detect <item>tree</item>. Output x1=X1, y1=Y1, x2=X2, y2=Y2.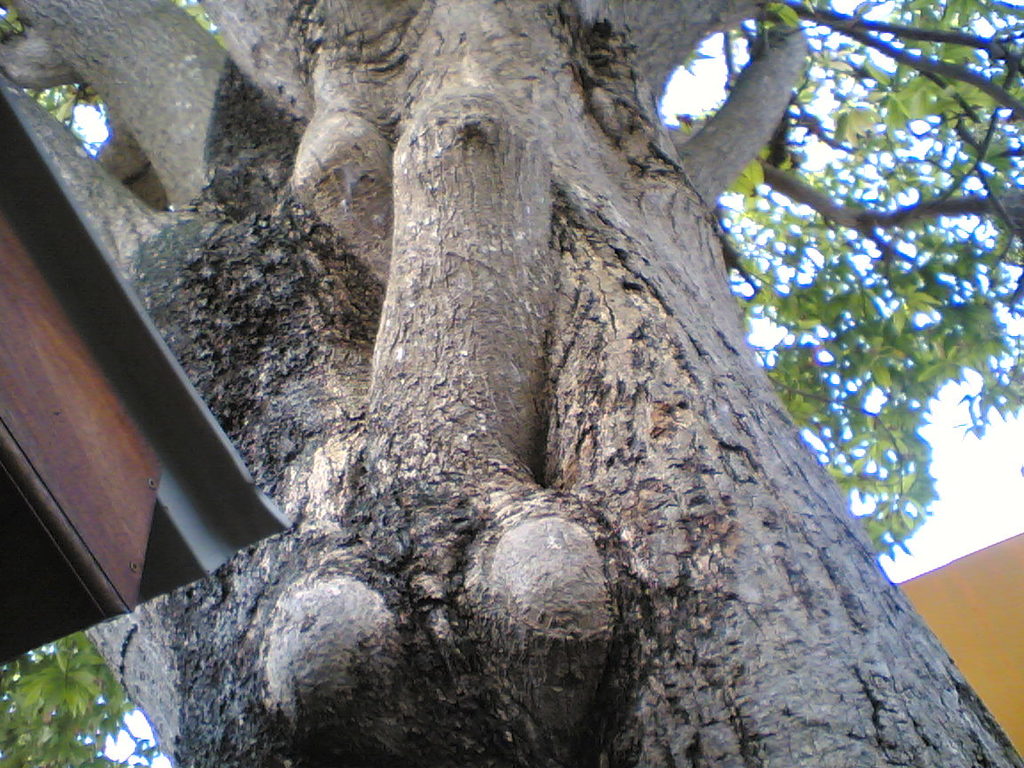
x1=48, y1=0, x2=1012, y2=720.
